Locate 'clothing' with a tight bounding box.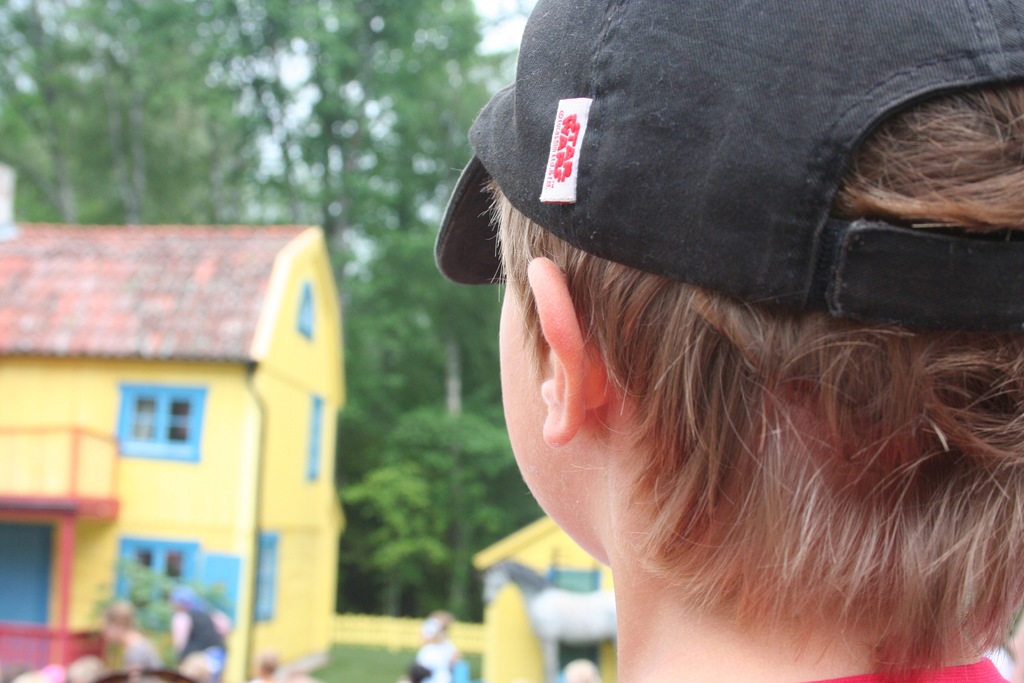
detection(787, 640, 1023, 682).
